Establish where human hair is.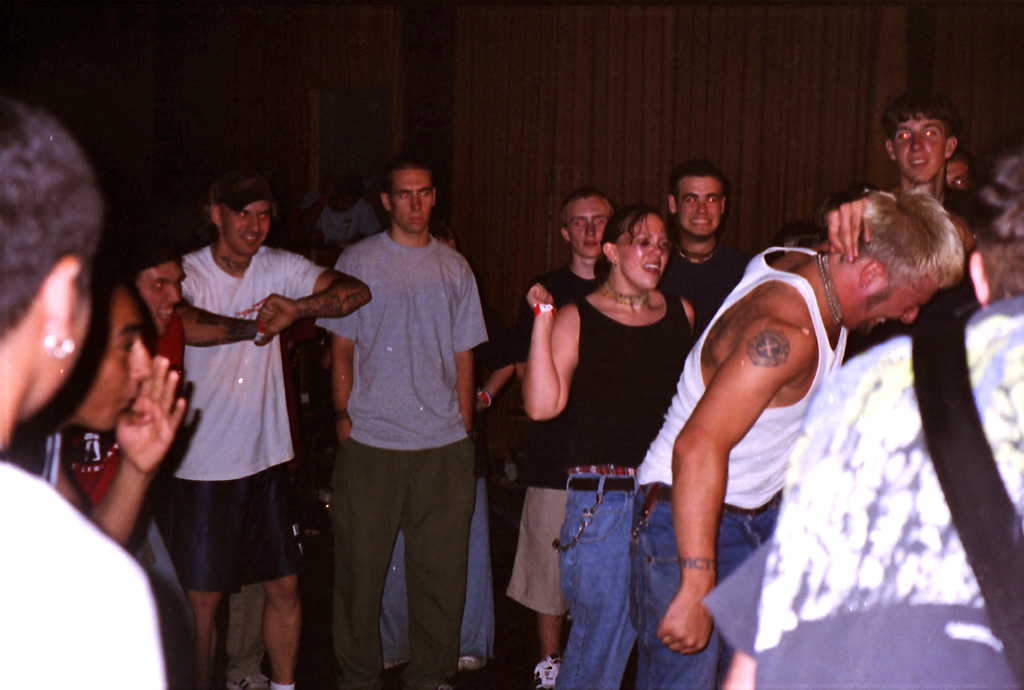
Established at [826, 181, 968, 317].
